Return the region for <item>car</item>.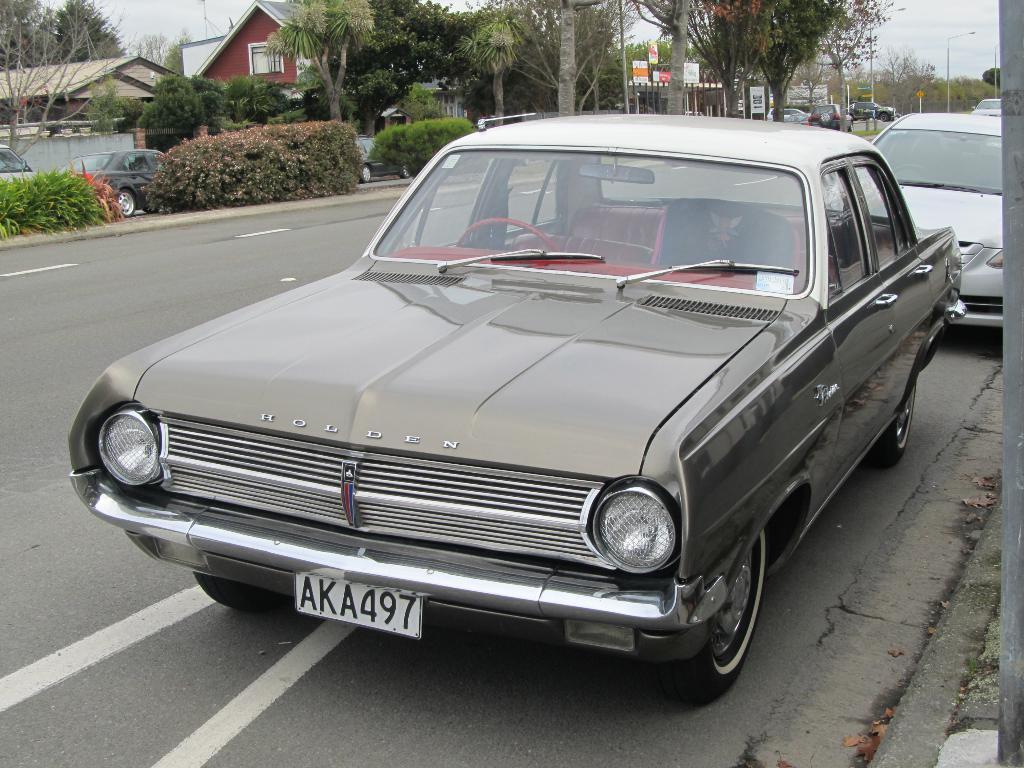
(0,136,43,188).
